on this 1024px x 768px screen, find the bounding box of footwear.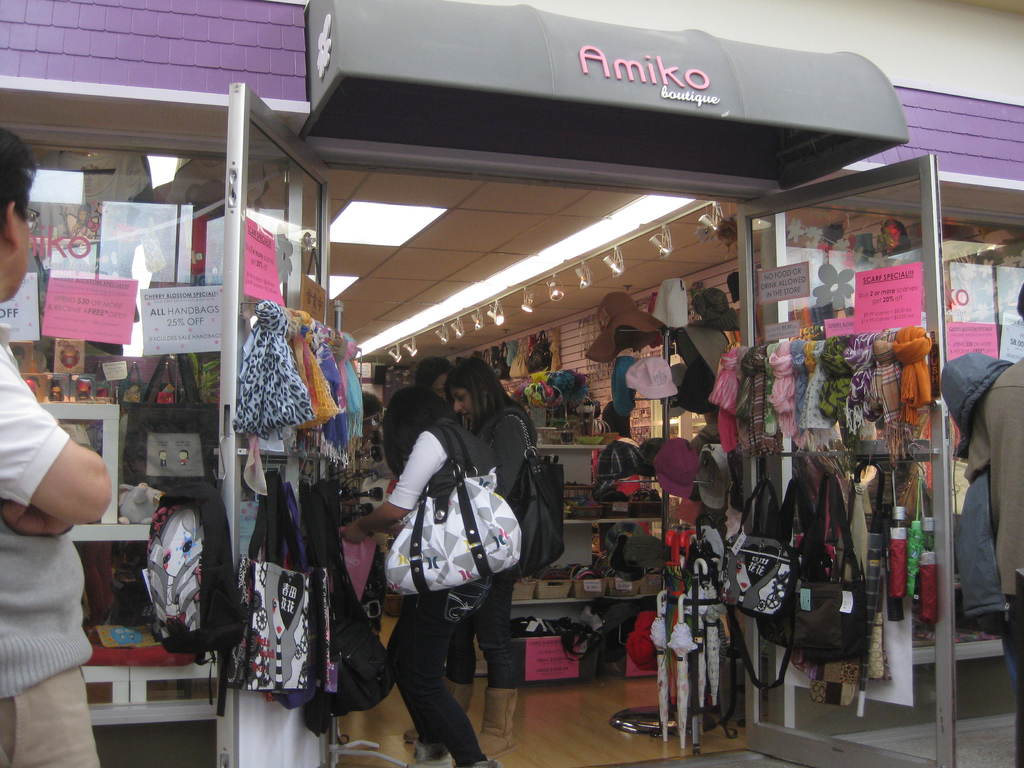
Bounding box: bbox(475, 751, 501, 767).
